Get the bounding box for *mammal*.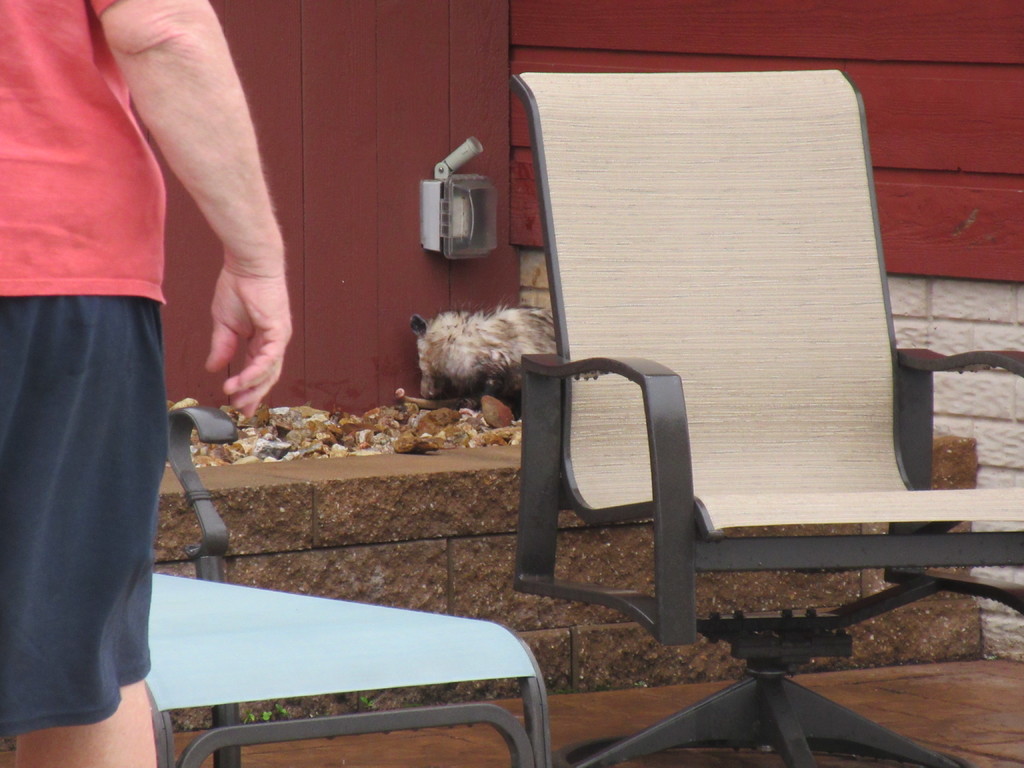
left=3, top=0, right=257, bottom=716.
